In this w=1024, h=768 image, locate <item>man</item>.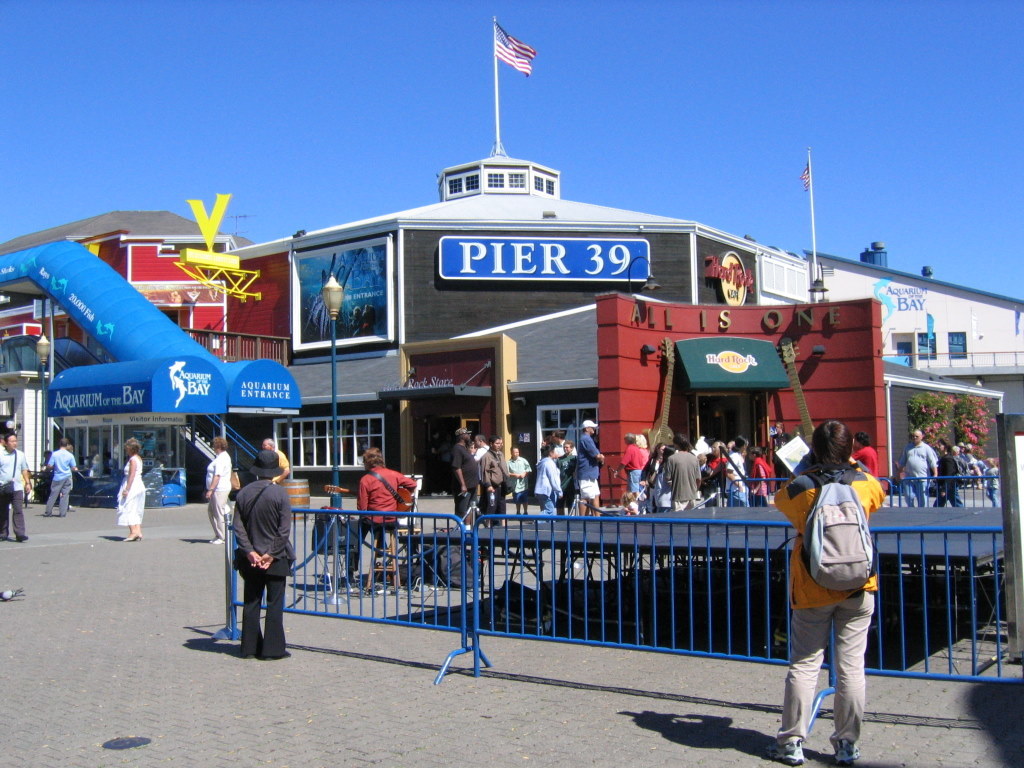
Bounding box: x1=478 y1=439 x2=505 y2=523.
